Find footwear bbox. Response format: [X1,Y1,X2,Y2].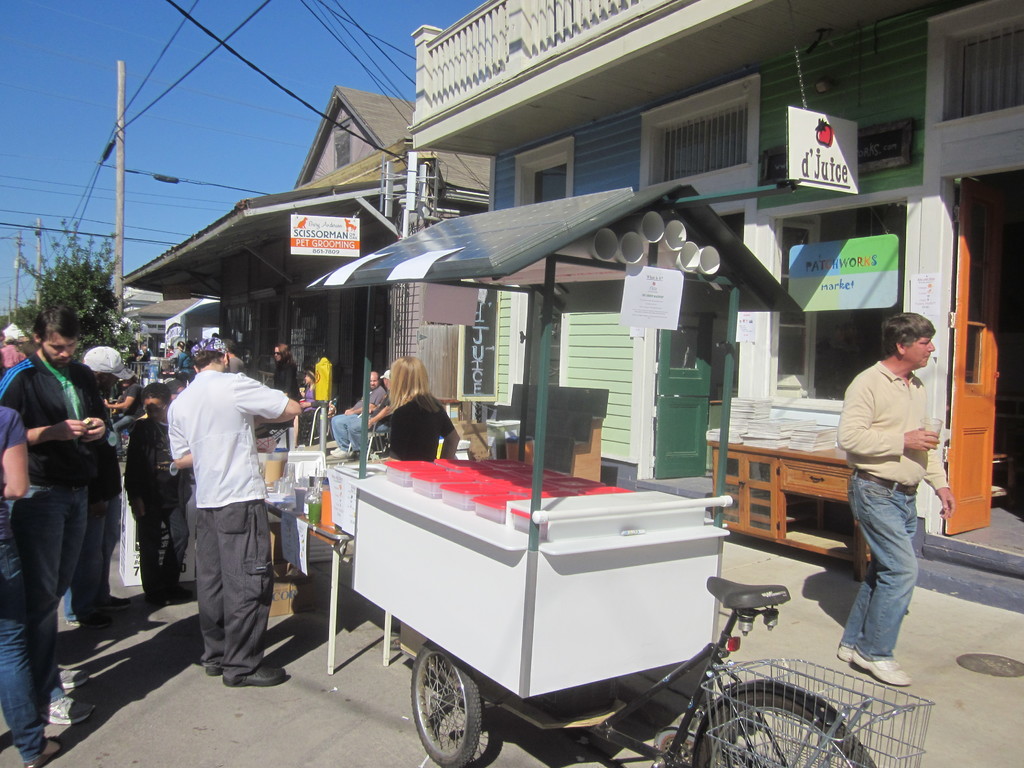
[854,655,910,688].
